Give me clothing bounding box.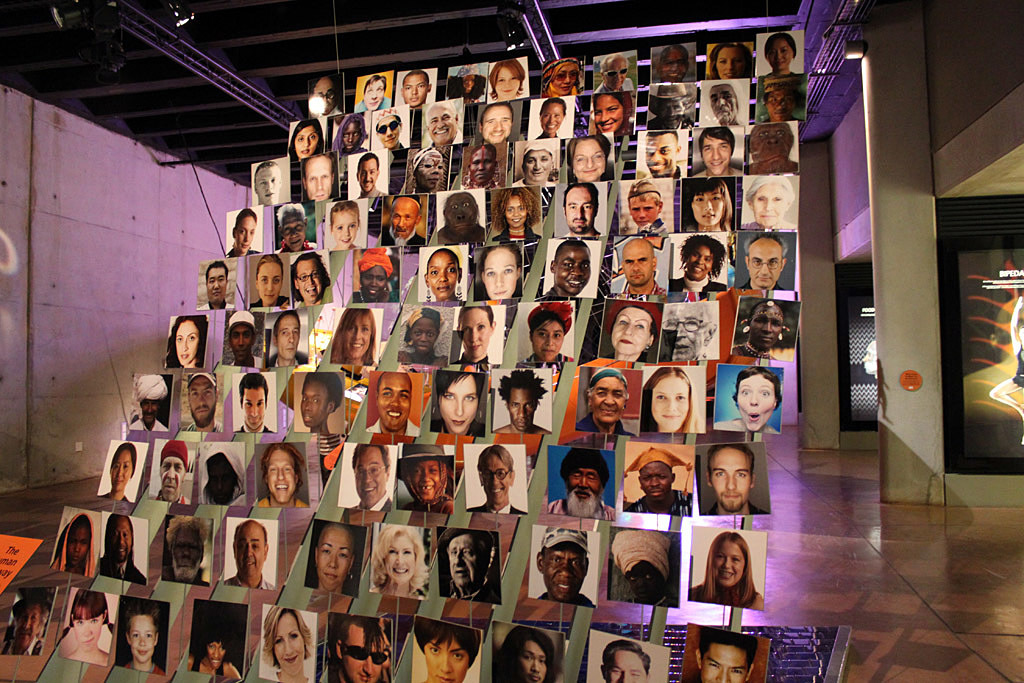
[191, 657, 225, 677].
